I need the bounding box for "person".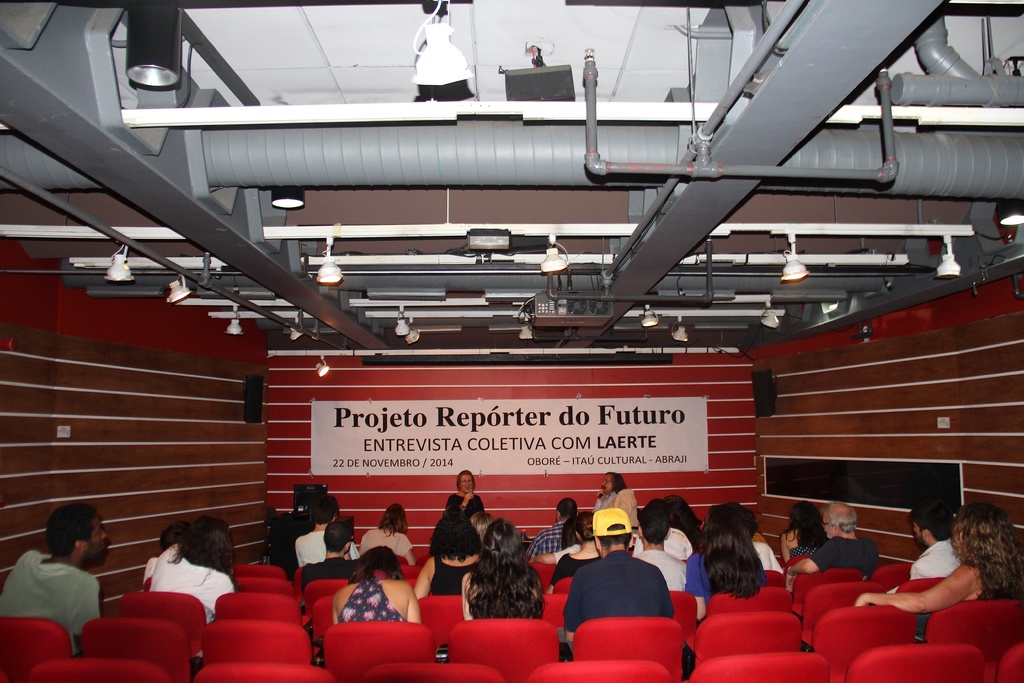
Here it is: {"left": 540, "top": 513, "right": 578, "bottom": 562}.
